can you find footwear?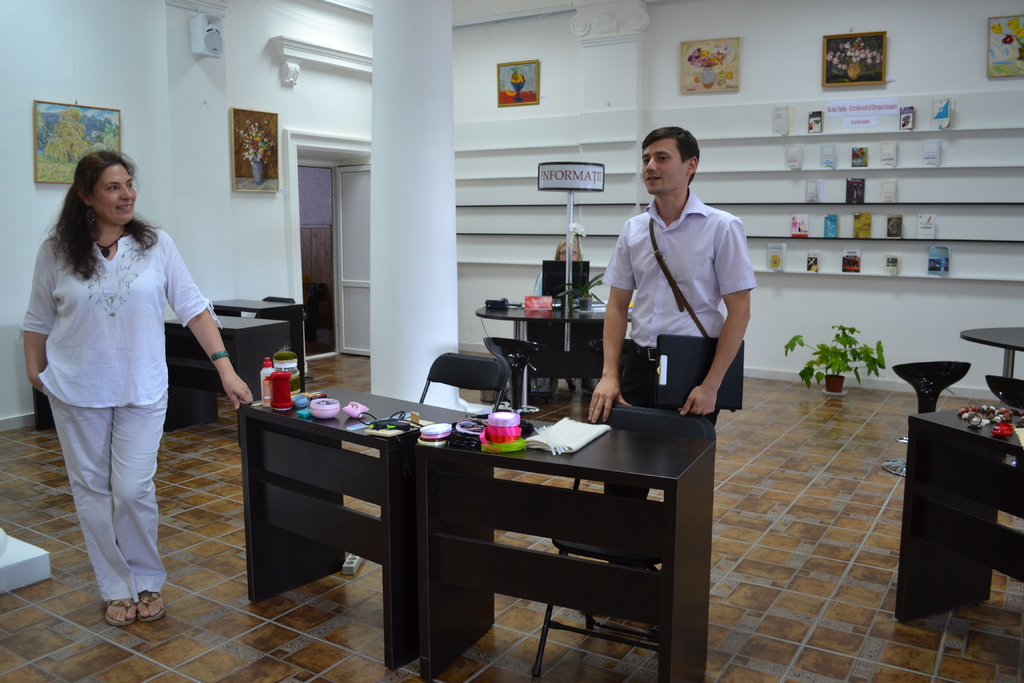
Yes, bounding box: pyautogui.locateOnScreen(136, 592, 163, 623).
